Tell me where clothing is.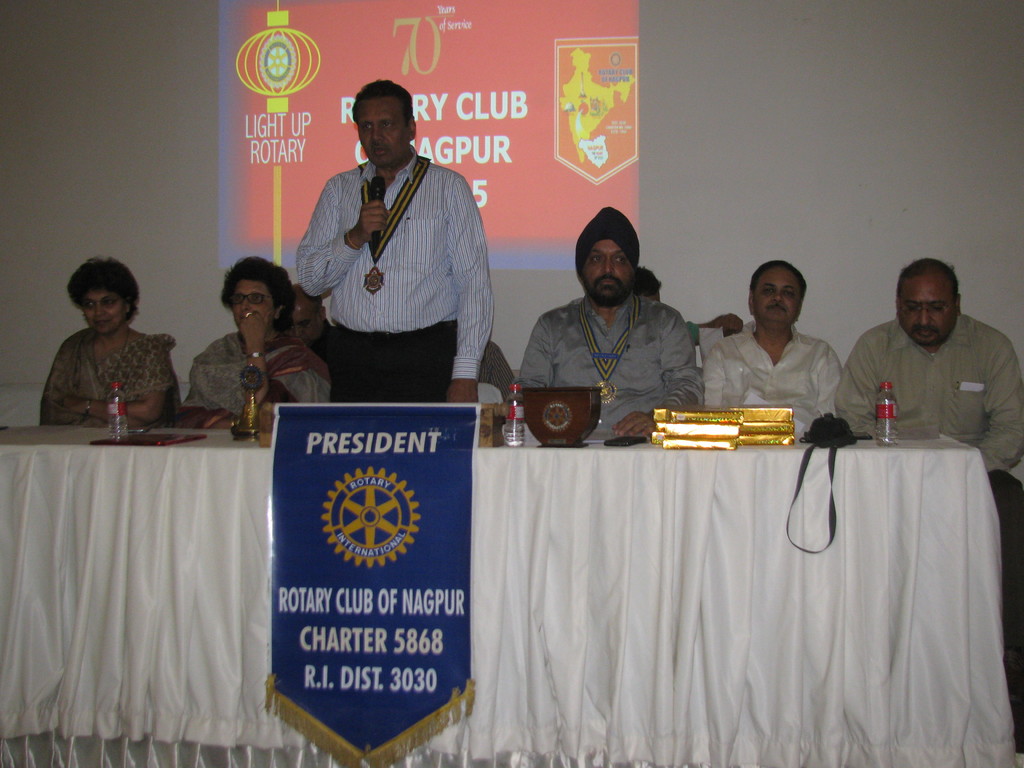
clothing is at bbox=(839, 318, 1023, 684).
